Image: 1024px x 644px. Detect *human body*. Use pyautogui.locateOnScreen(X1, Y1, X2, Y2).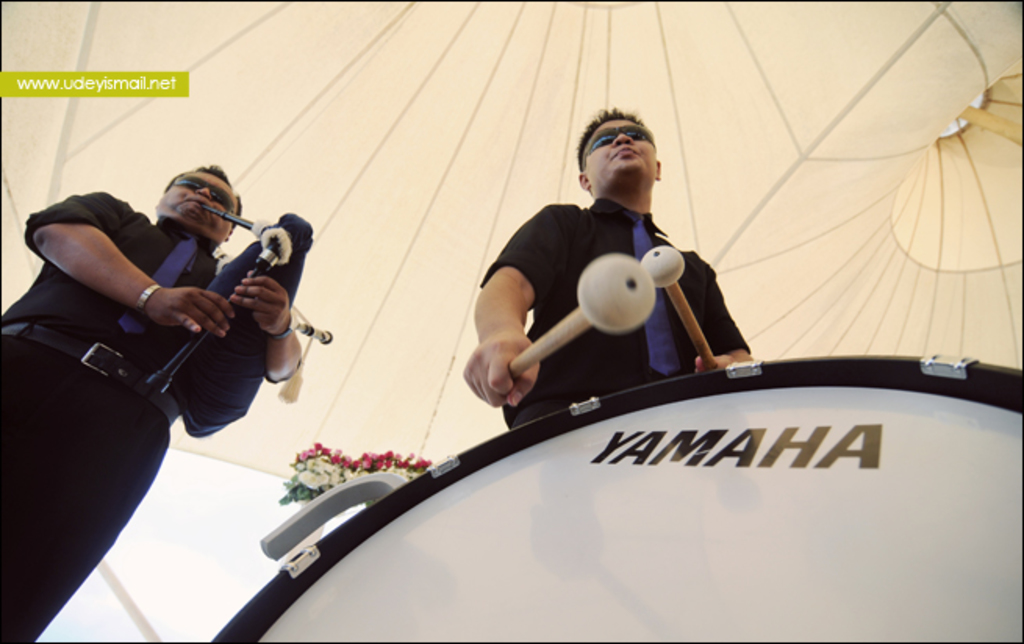
pyautogui.locateOnScreen(0, 188, 305, 642).
